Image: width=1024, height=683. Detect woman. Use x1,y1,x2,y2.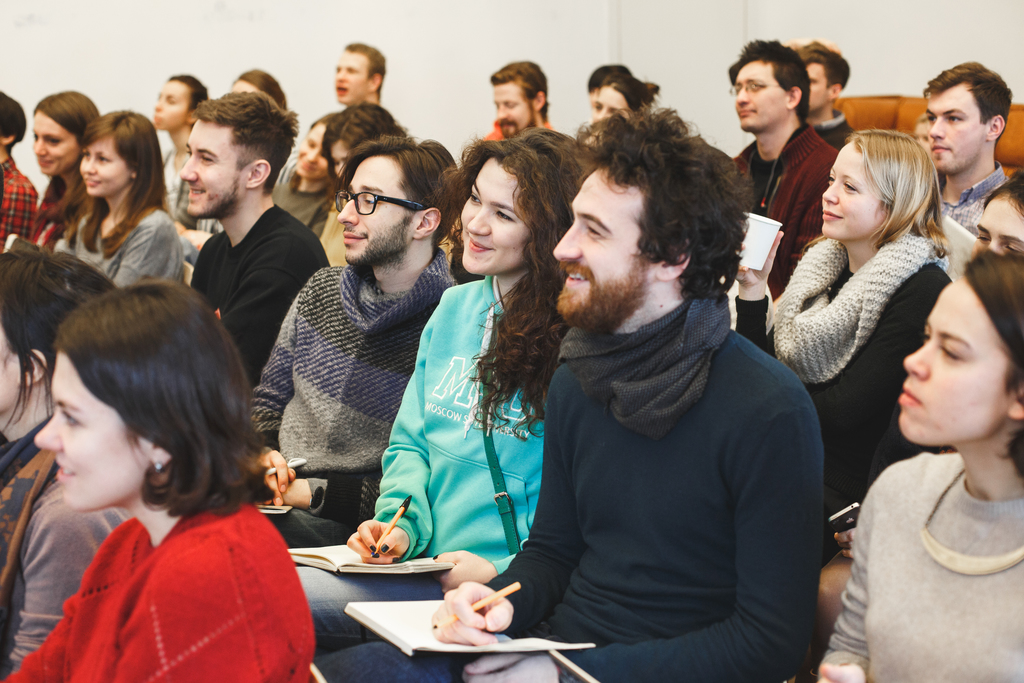
586,76,660,126.
